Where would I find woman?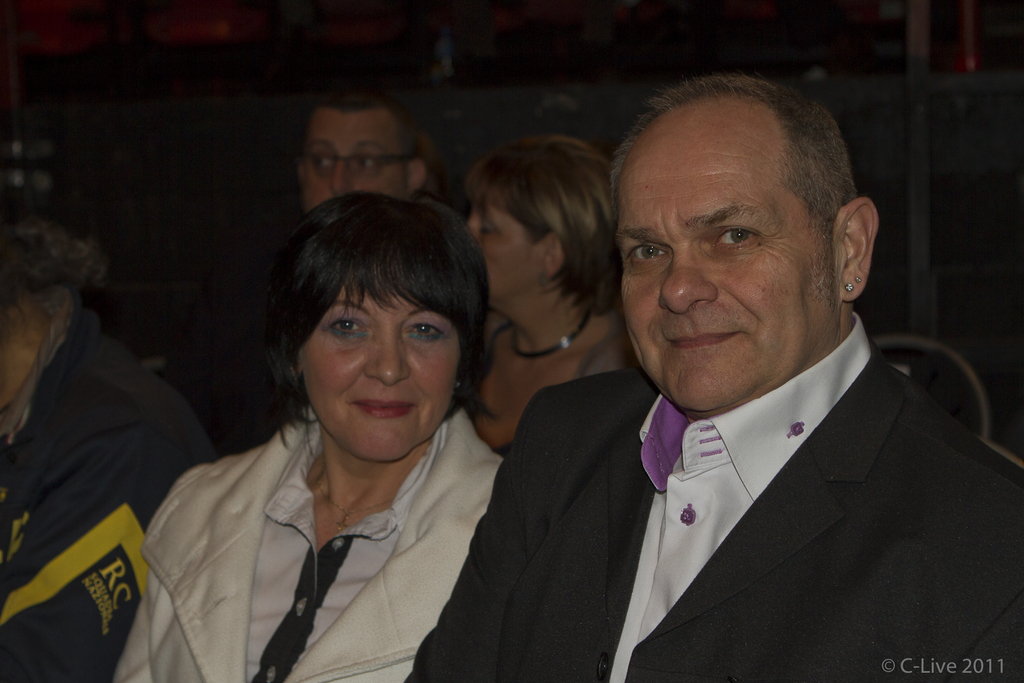
At [left=123, top=181, right=575, bottom=674].
